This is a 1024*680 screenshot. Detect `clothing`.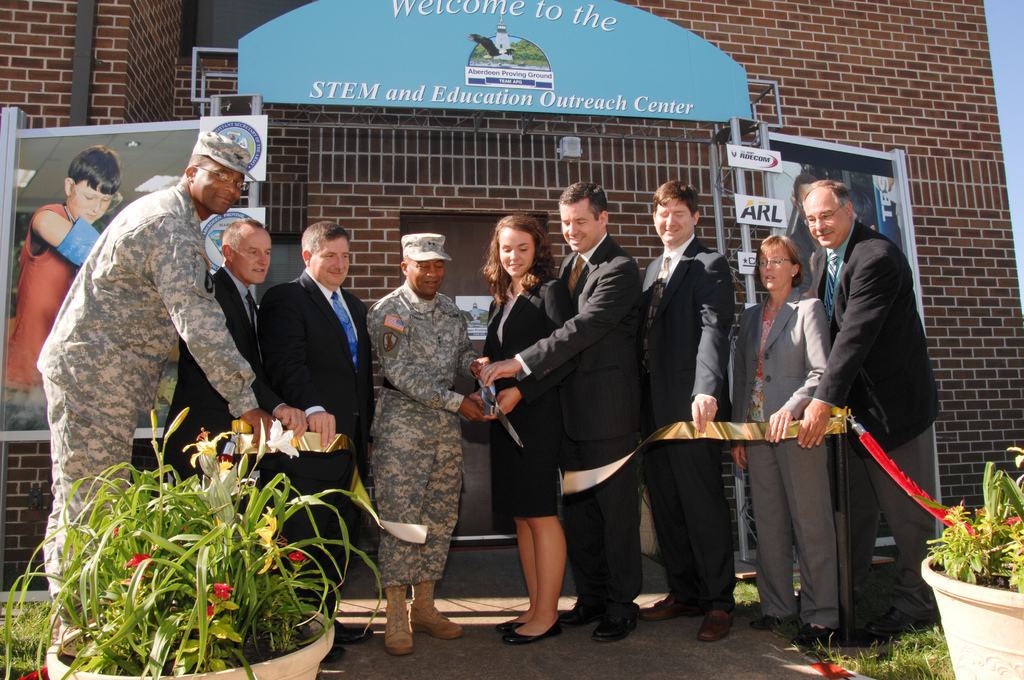
812:220:940:619.
